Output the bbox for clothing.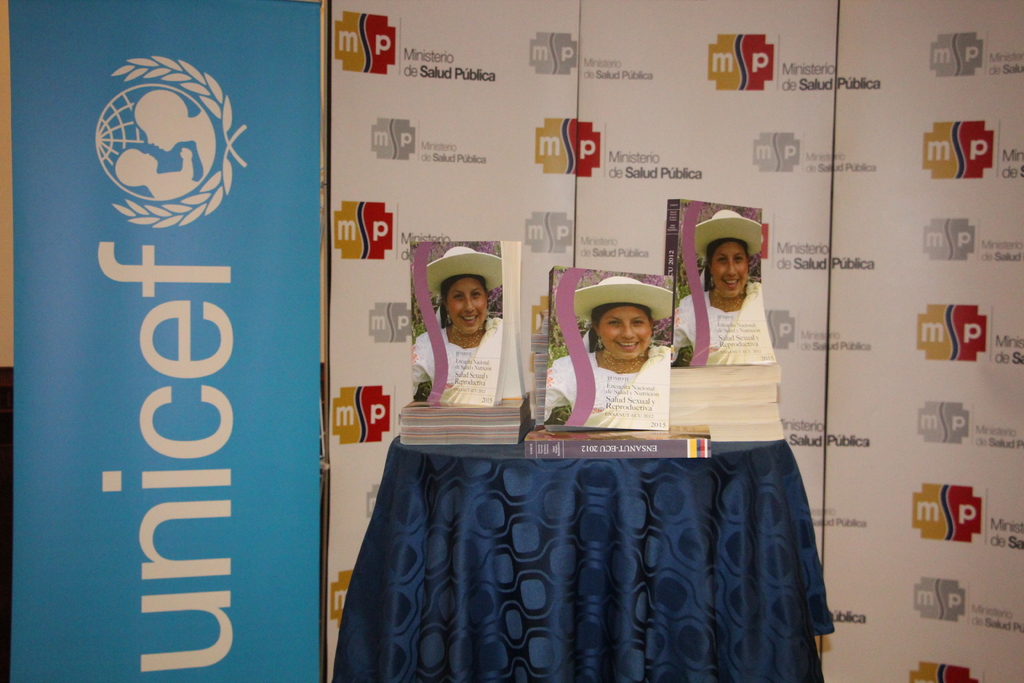
[x1=412, y1=325, x2=503, y2=393].
